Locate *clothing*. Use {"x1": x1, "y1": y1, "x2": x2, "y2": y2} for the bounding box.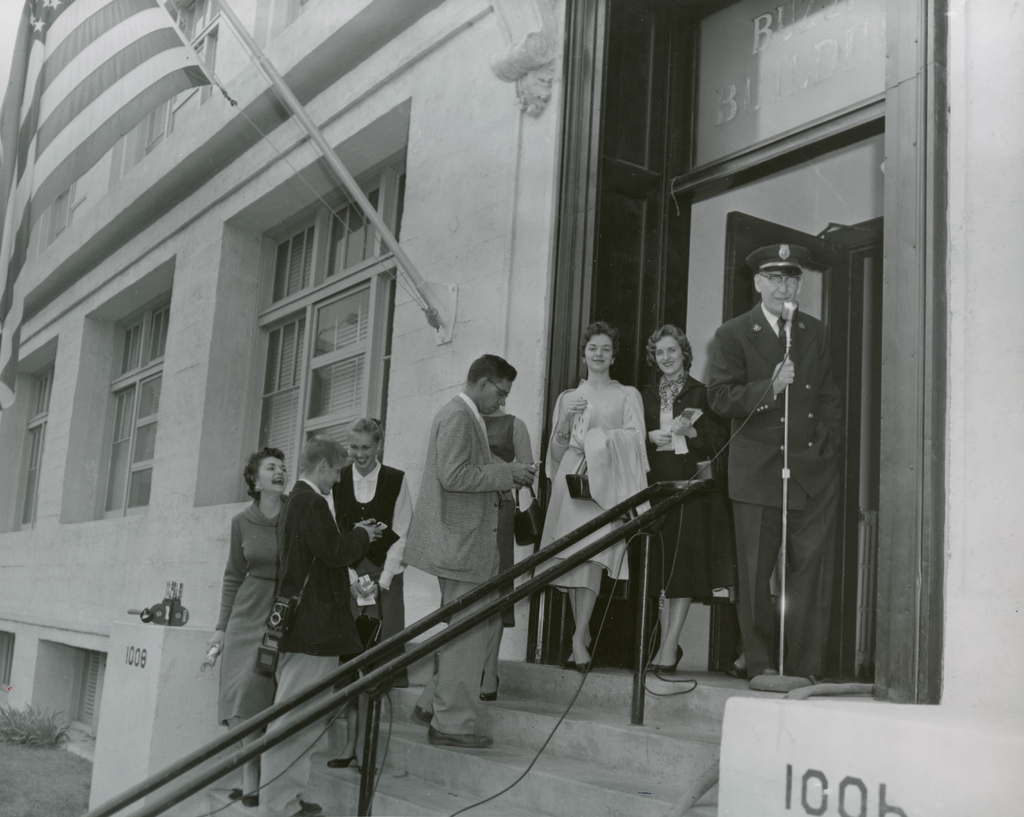
{"x1": 390, "y1": 388, "x2": 515, "y2": 747}.
